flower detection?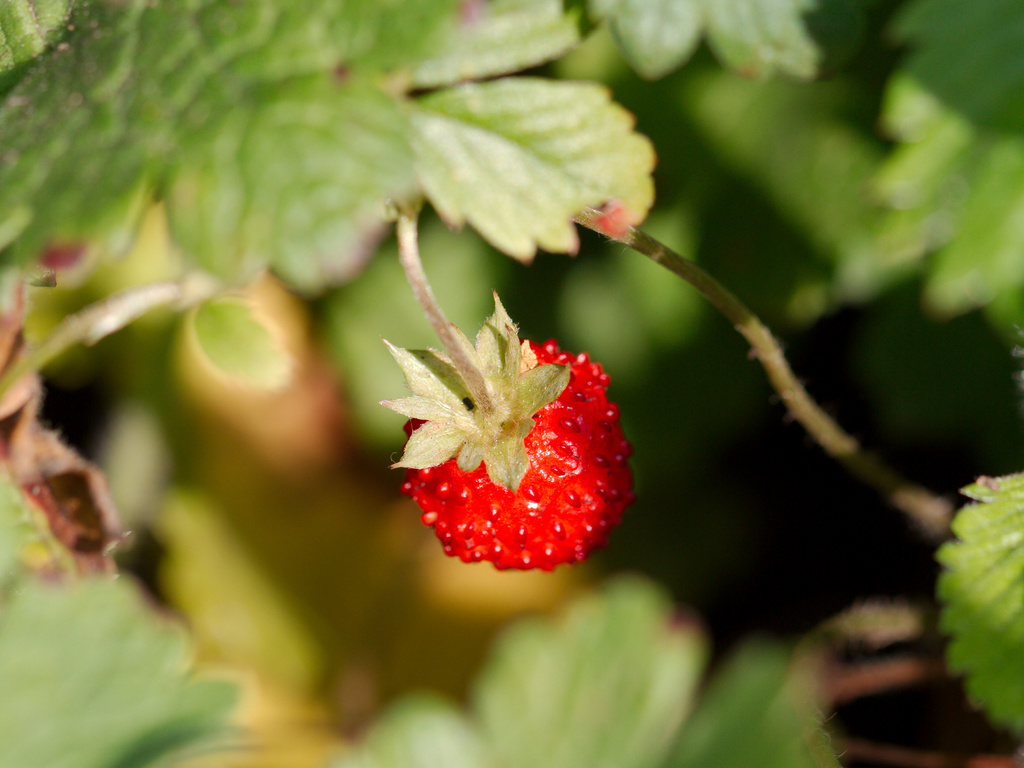
Rect(435, 317, 625, 548)
